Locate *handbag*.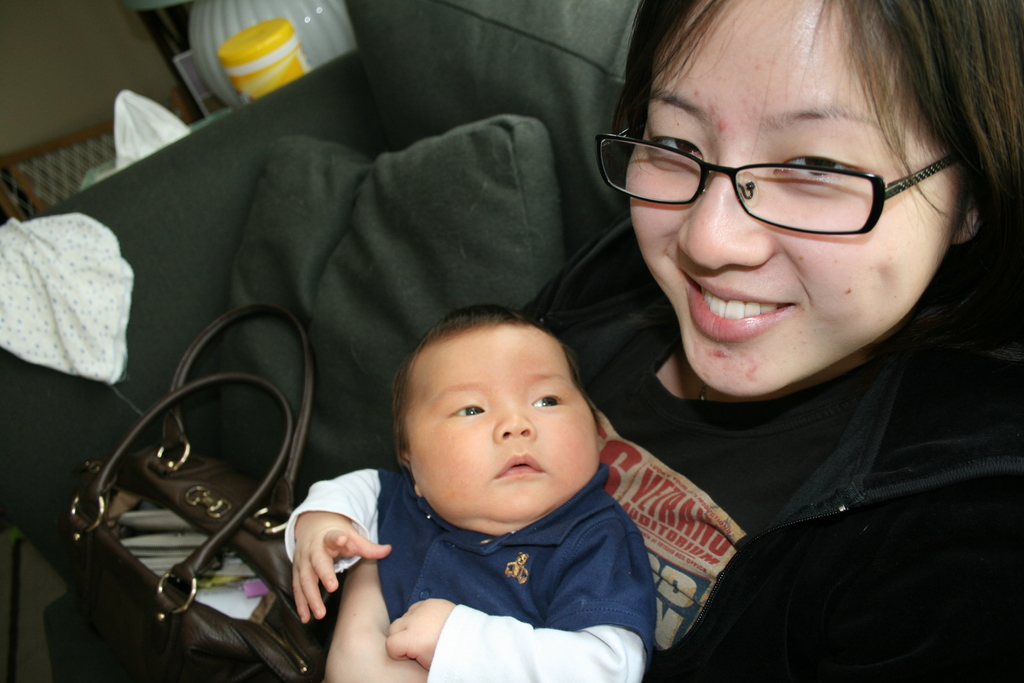
Bounding box: box=[47, 304, 353, 669].
